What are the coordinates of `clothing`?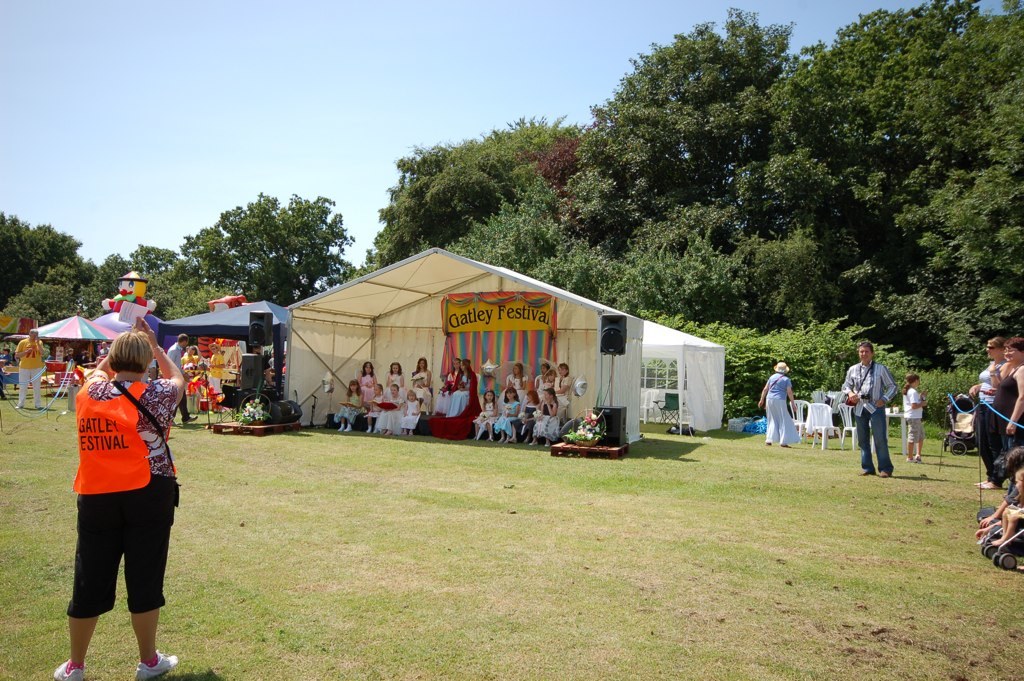
l=459, t=372, r=479, b=398.
